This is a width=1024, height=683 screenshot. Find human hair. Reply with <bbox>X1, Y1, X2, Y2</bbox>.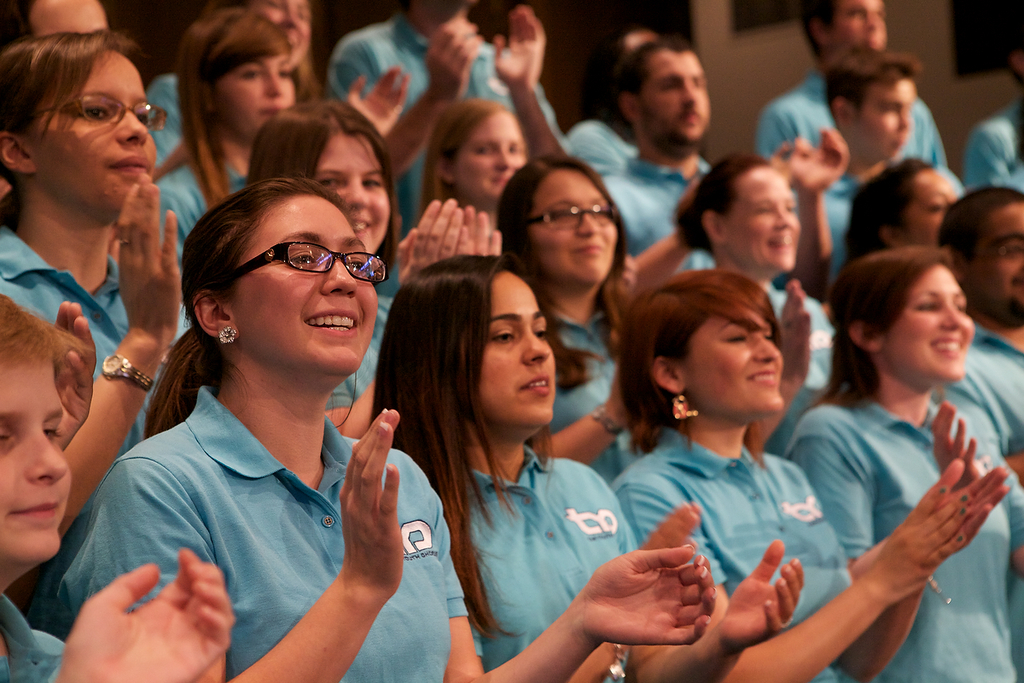
<bbox>247, 98, 397, 269</bbox>.
